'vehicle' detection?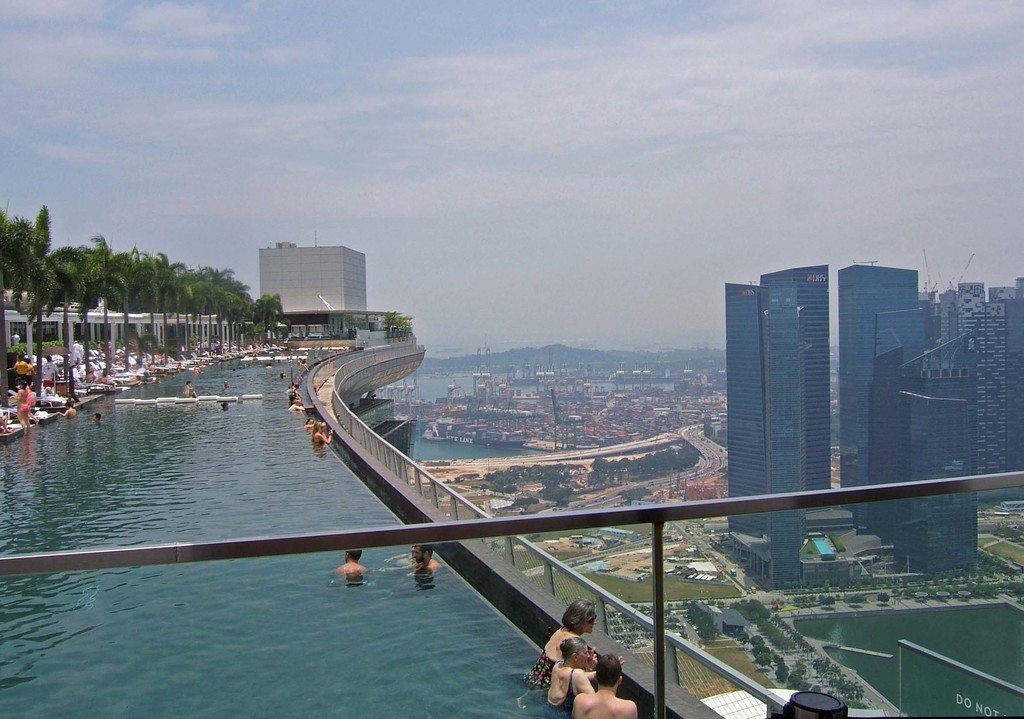
<box>71,383,137,392</box>
